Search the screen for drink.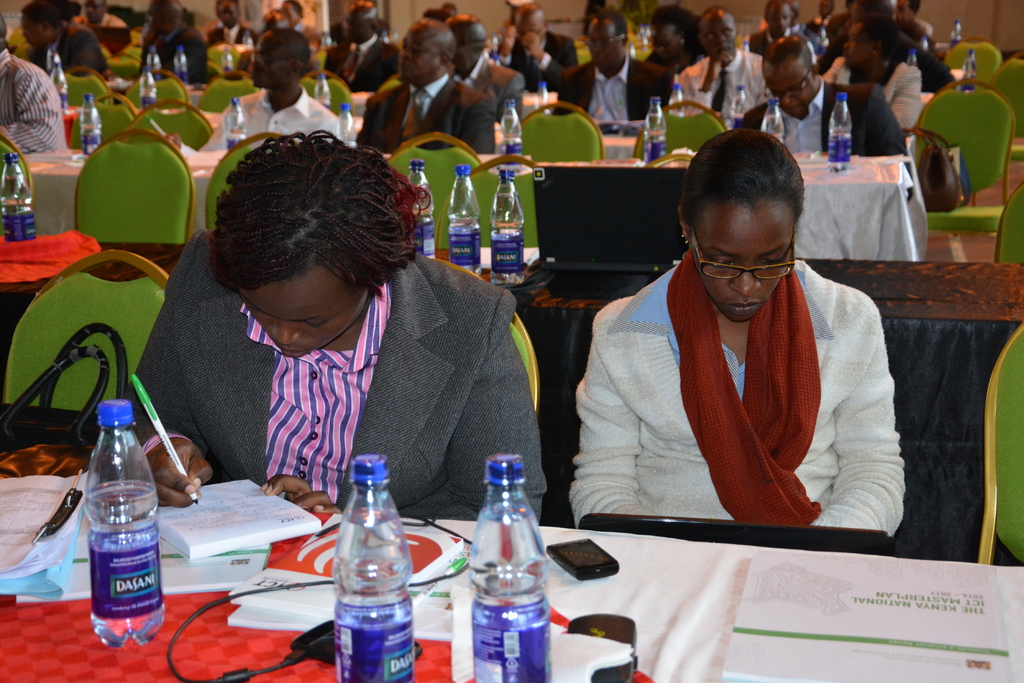
Found at 407/157/435/257.
